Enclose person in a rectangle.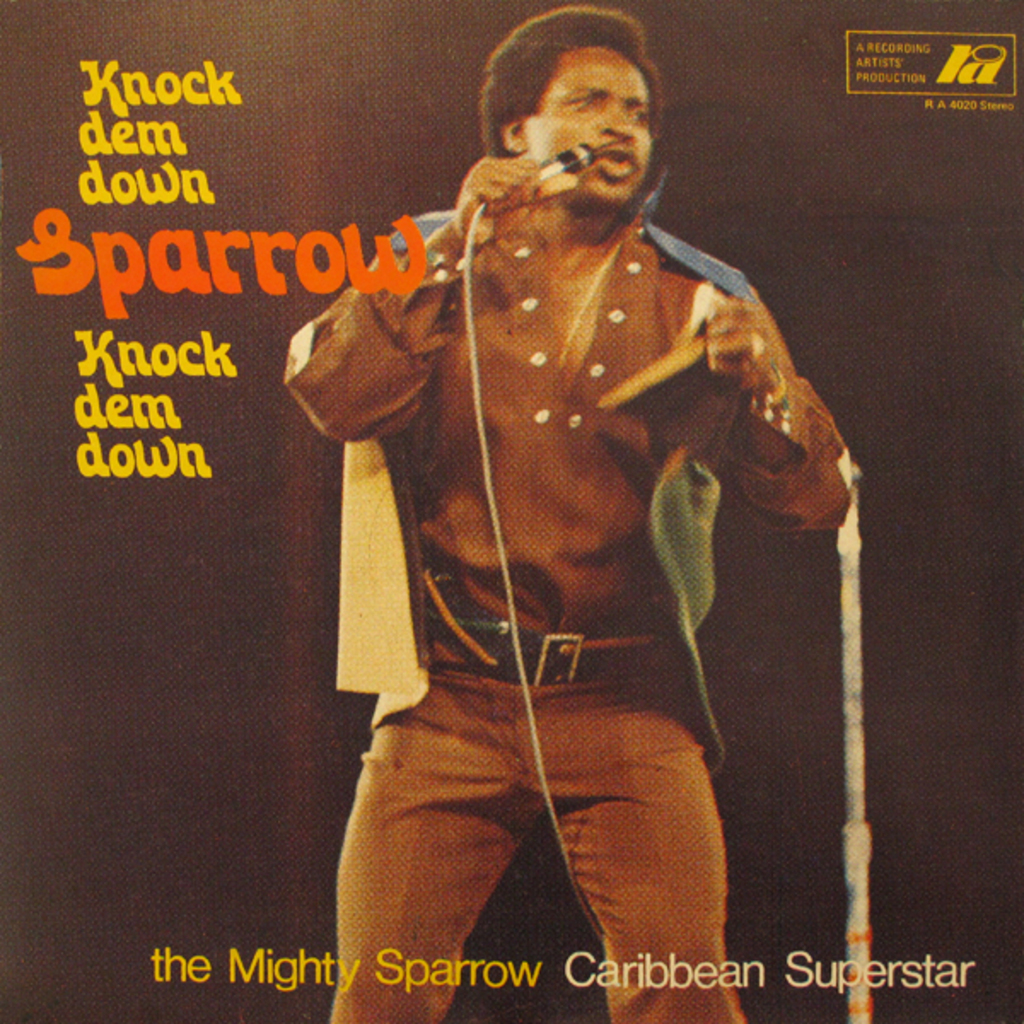
box(288, 46, 857, 1002).
